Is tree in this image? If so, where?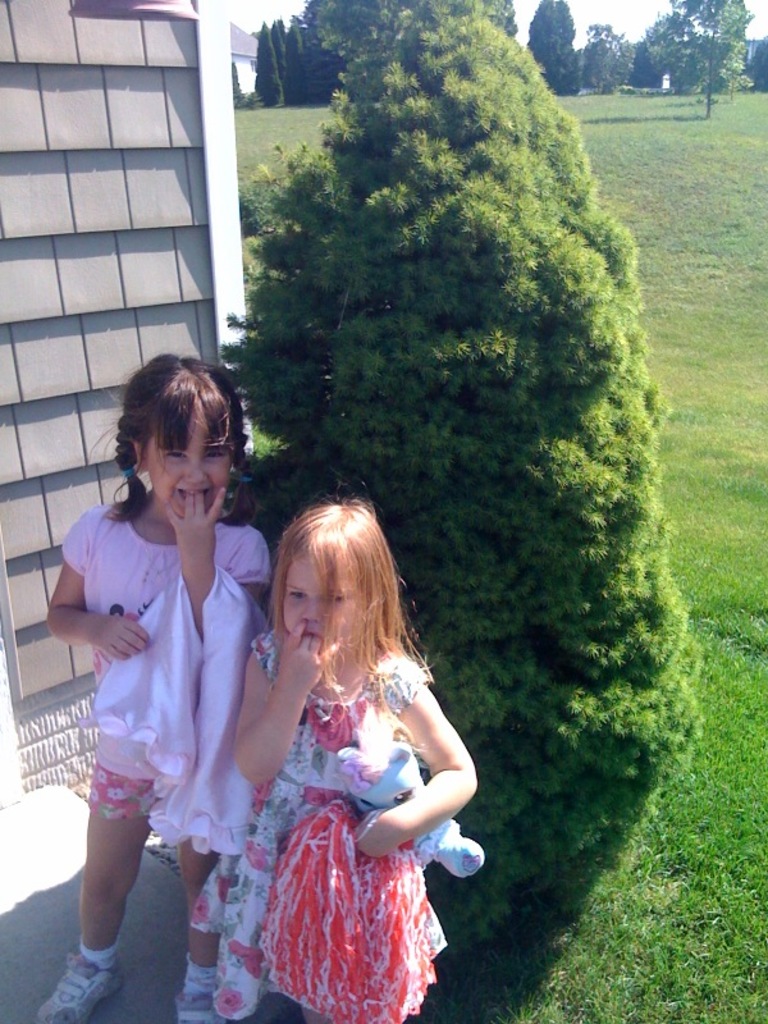
Yes, at l=643, t=0, r=760, b=122.
